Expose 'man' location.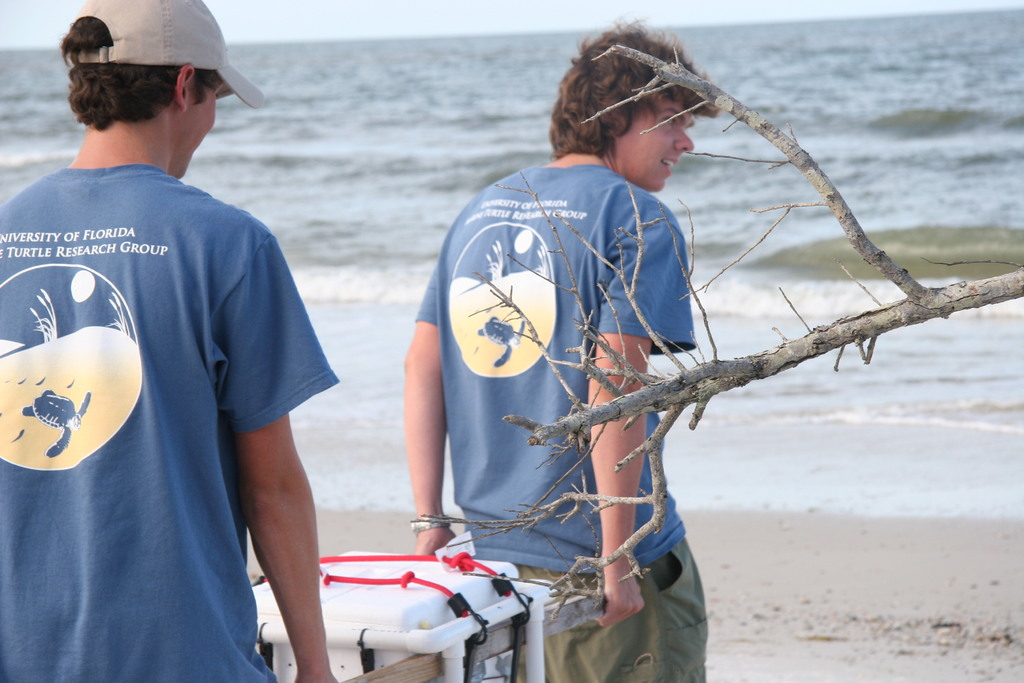
Exposed at 0/0/339/682.
